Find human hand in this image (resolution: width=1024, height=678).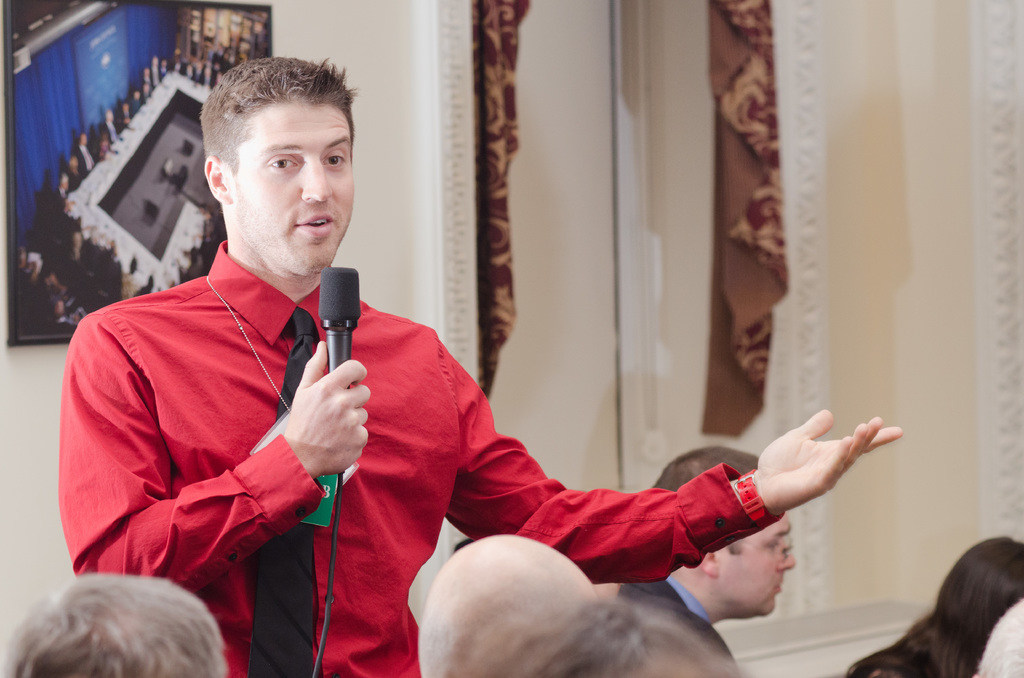
bbox=(283, 340, 371, 475).
